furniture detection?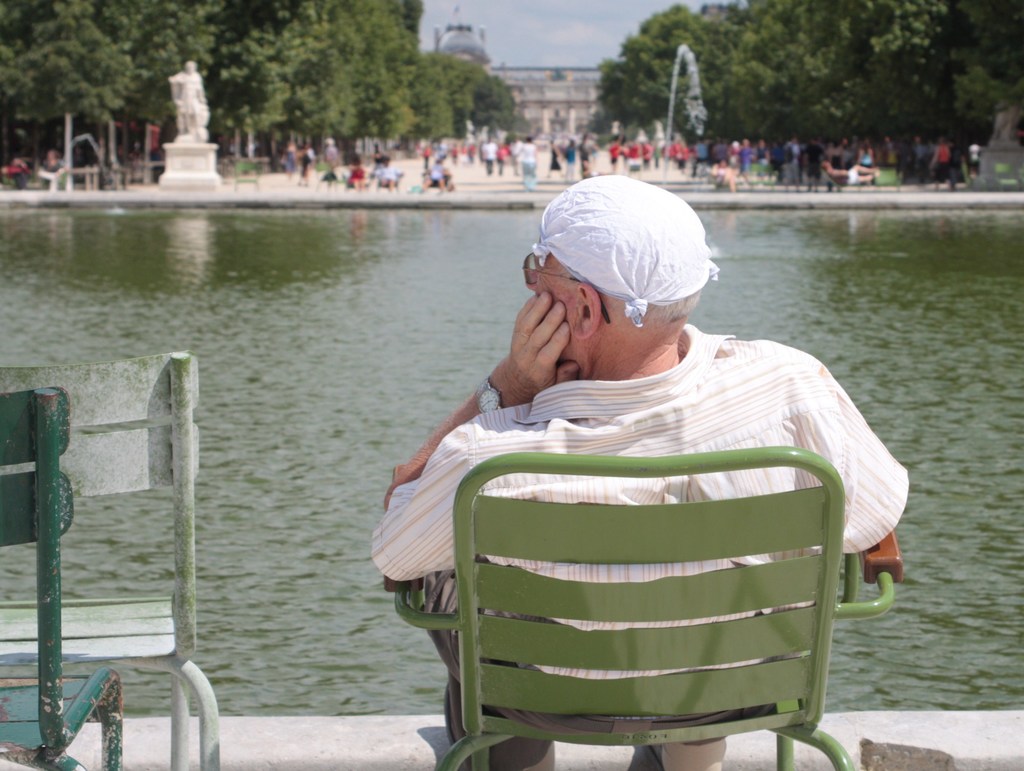
383:451:904:770
